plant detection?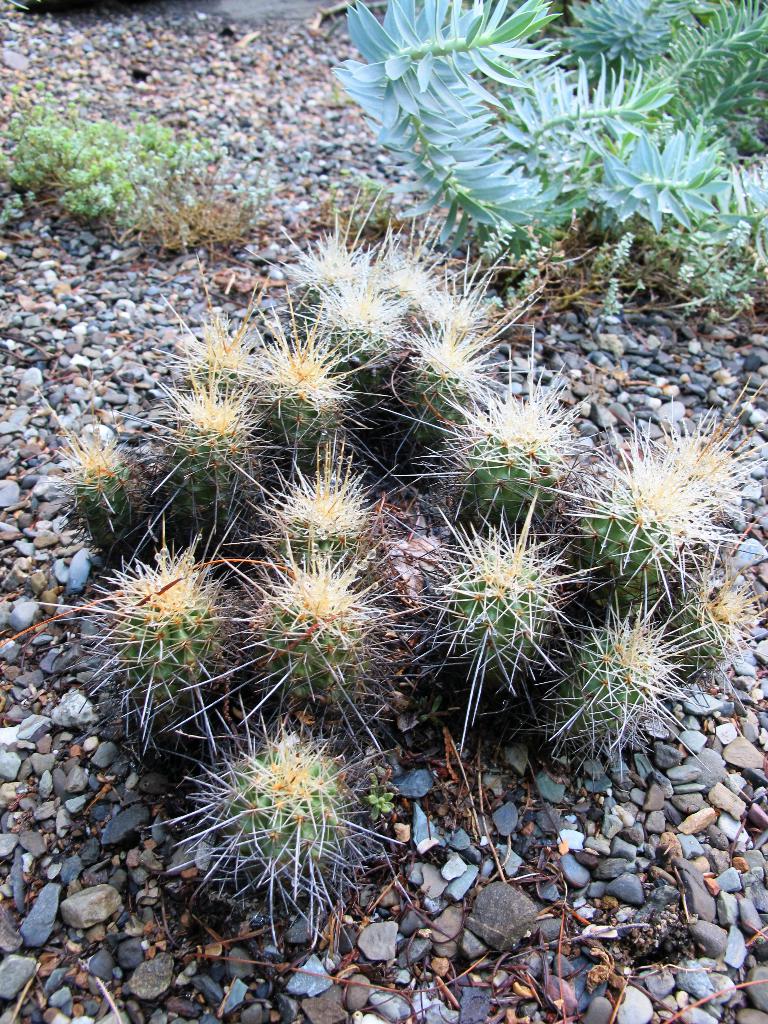
38/187/767/935
